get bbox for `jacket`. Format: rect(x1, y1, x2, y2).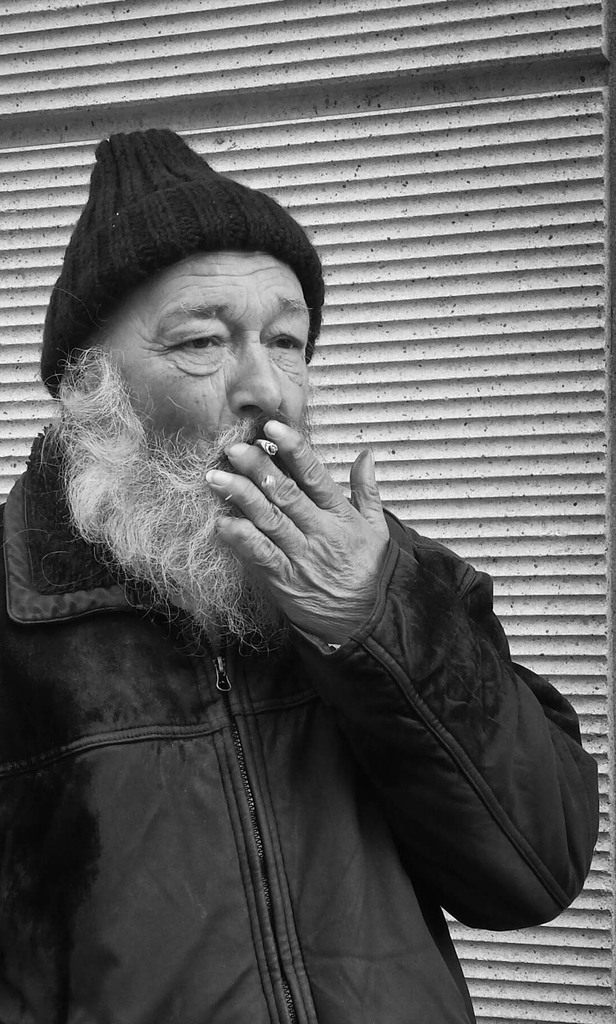
rect(0, 285, 594, 1004).
